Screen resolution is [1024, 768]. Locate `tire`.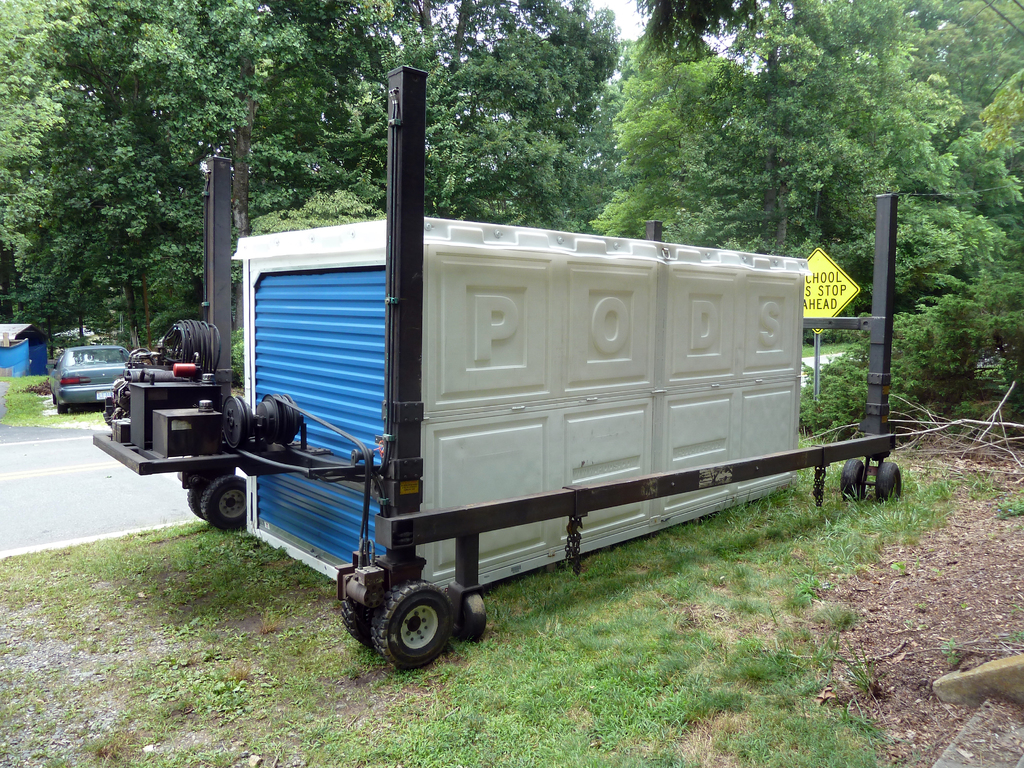
{"left": 342, "top": 600, "right": 376, "bottom": 648}.
